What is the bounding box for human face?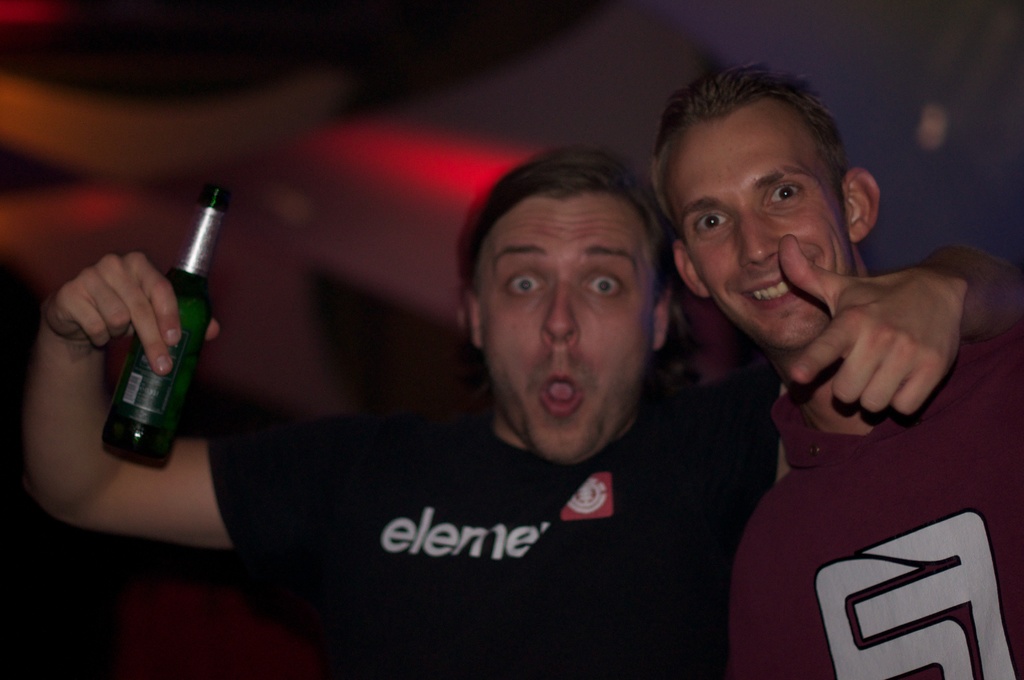
661,93,856,350.
